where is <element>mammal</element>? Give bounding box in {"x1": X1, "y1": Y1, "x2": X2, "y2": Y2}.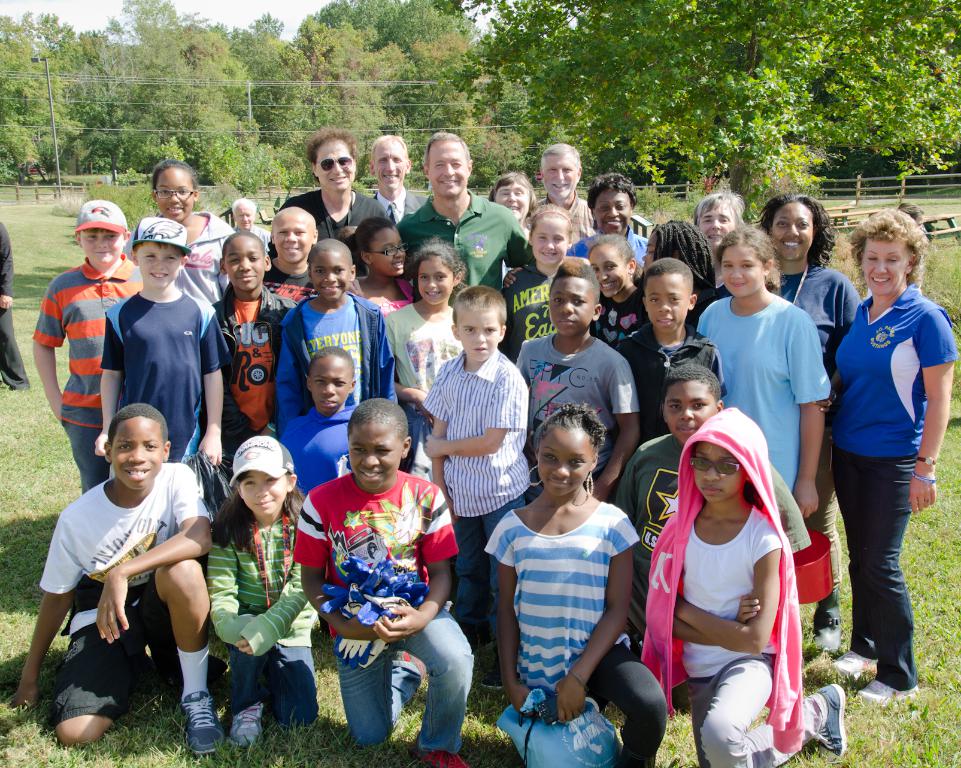
{"x1": 124, "y1": 159, "x2": 231, "y2": 299}.
